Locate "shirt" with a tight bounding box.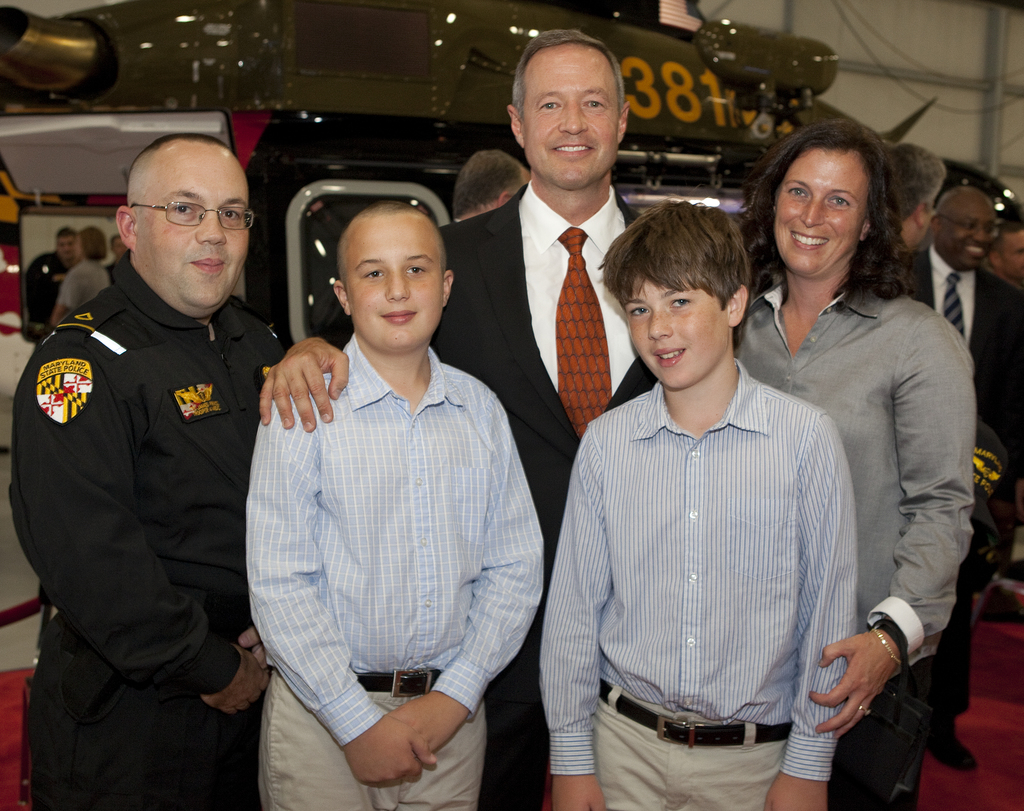
(x1=730, y1=273, x2=978, y2=664).
